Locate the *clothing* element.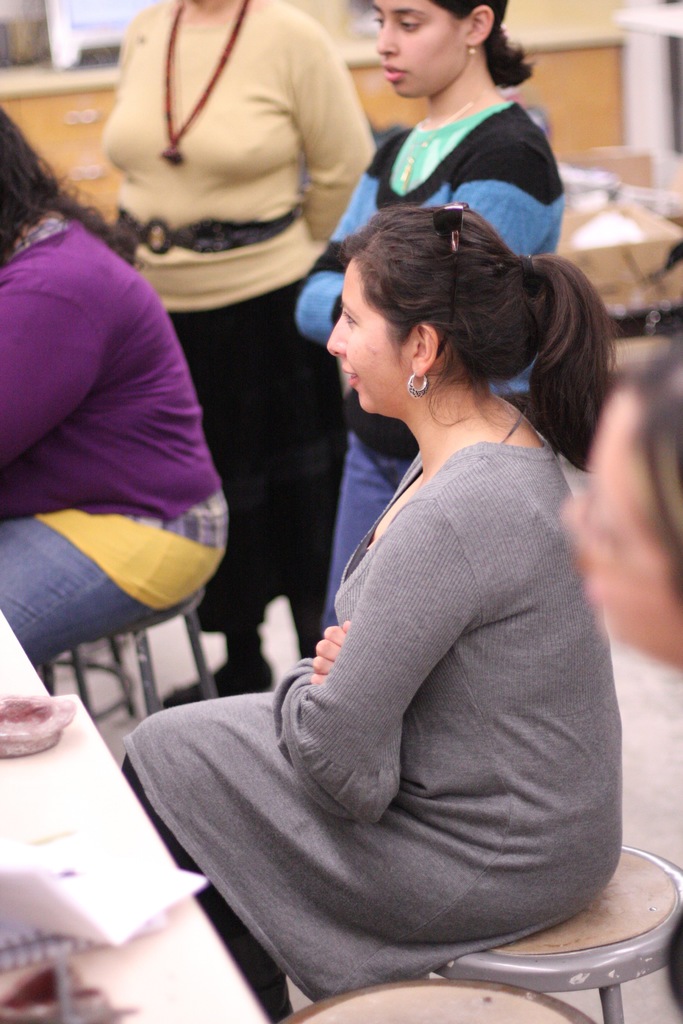
Element bbox: bbox=(119, 408, 627, 1015).
